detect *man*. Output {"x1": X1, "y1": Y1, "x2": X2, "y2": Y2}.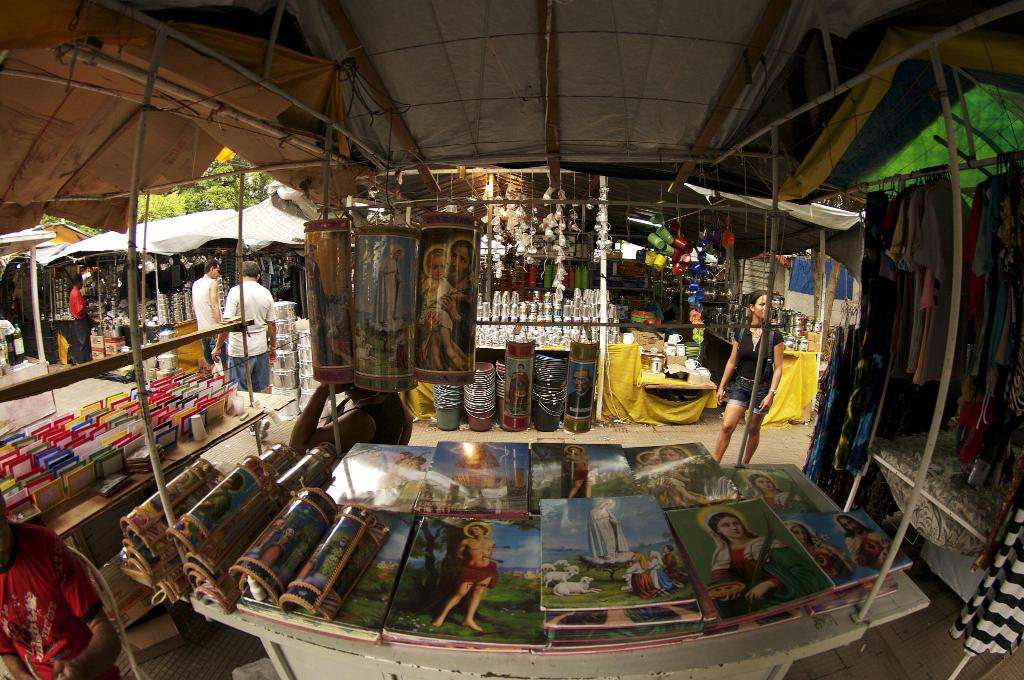
{"x1": 192, "y1": 255, "x2": 228, "y2": 382}.
